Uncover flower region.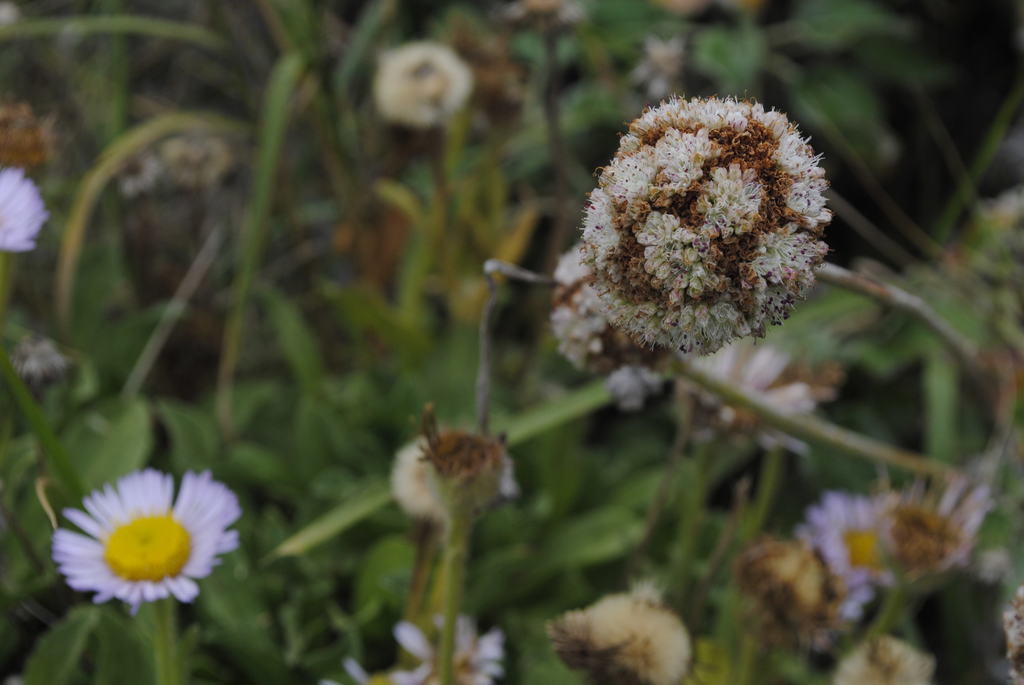
Uncovered: 804,488,899,587.
